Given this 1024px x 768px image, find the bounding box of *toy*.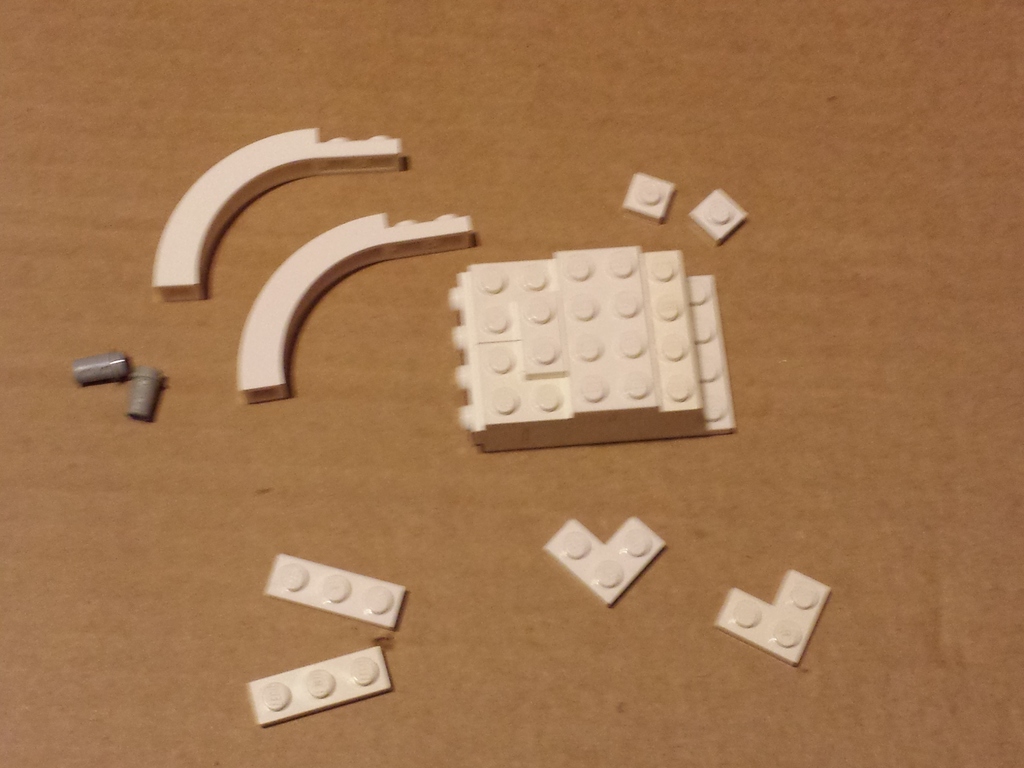
(262, 554, 406, 630).
